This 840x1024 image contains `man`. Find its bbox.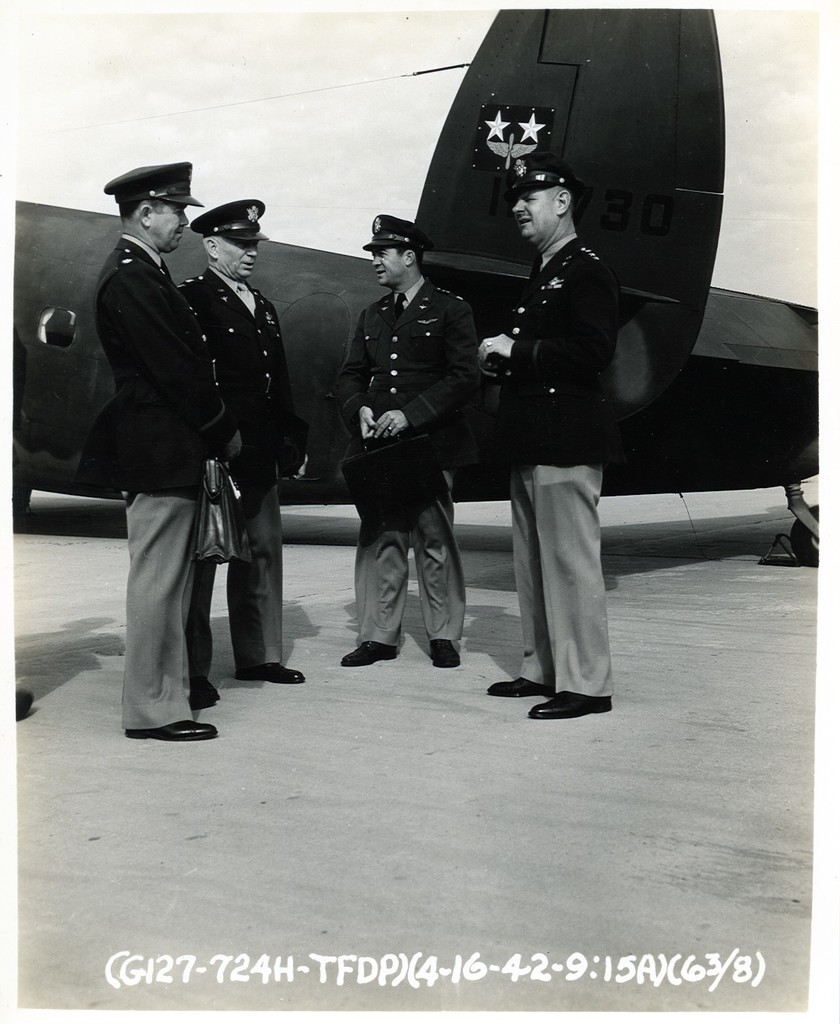
x1=339 y1=209 x2=479 y2=675.
